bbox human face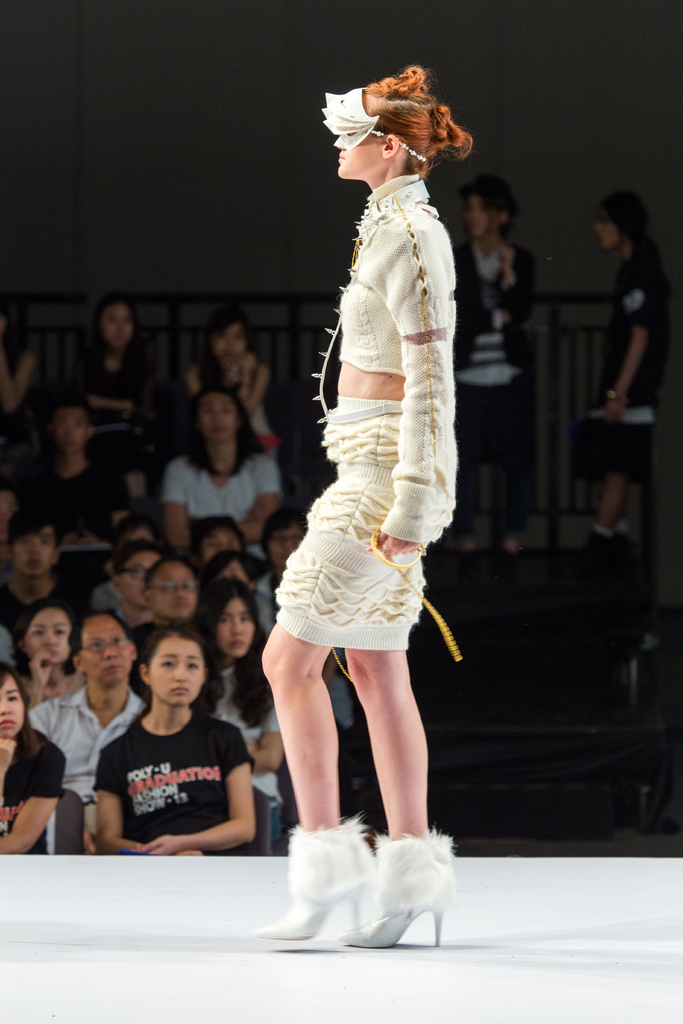
[466,185,502,234]
